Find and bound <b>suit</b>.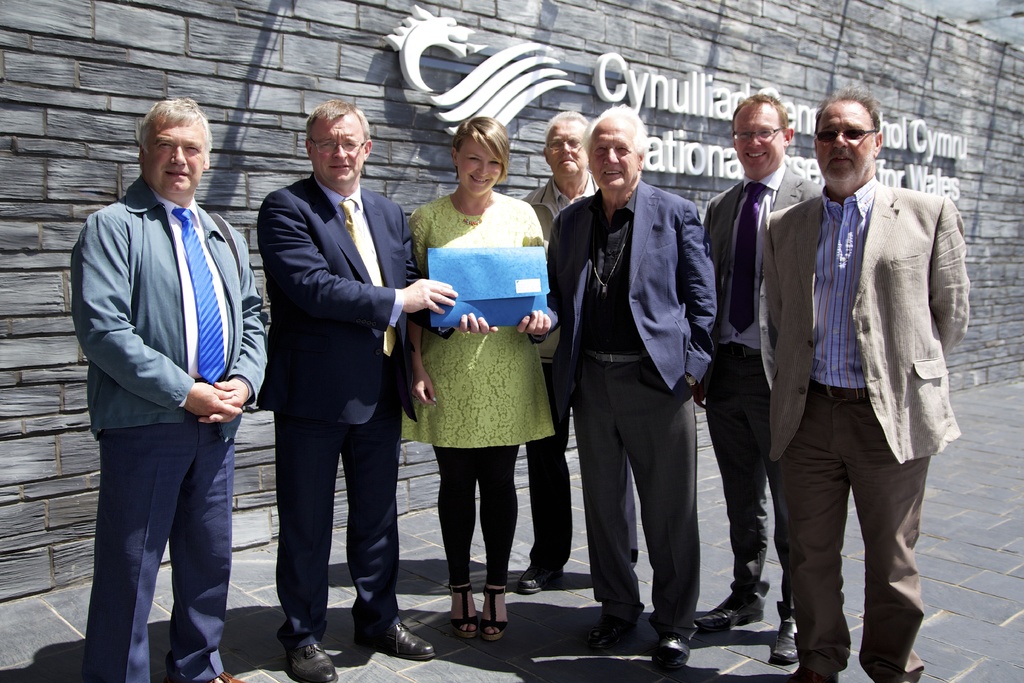
Bound: detection(253, 95, 418, 660).
